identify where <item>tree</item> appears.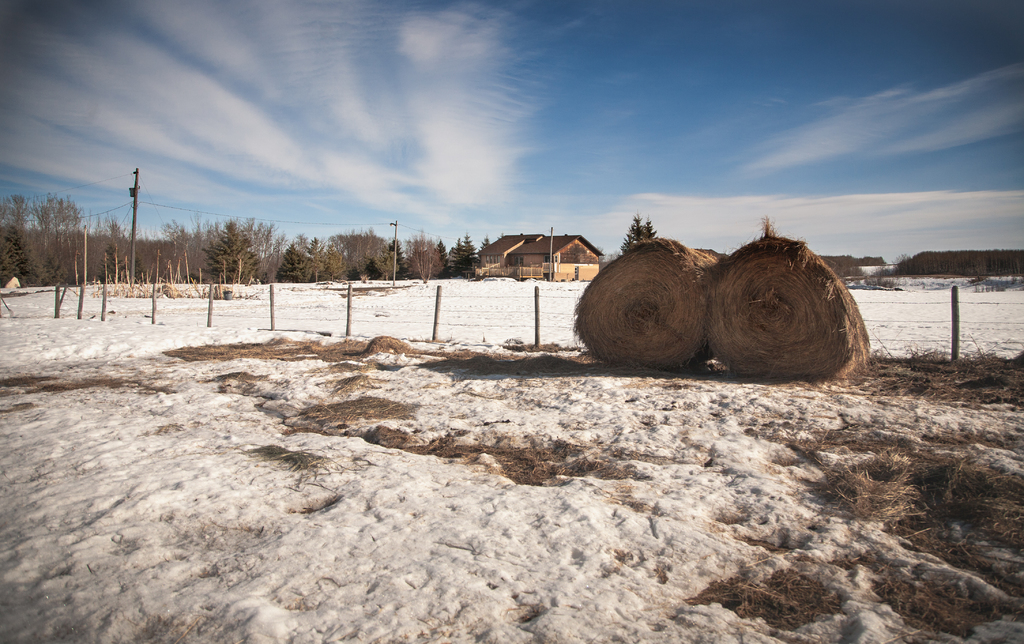
Appears at pyautogui.locateOnScreen(101, 211, 139, 273).
